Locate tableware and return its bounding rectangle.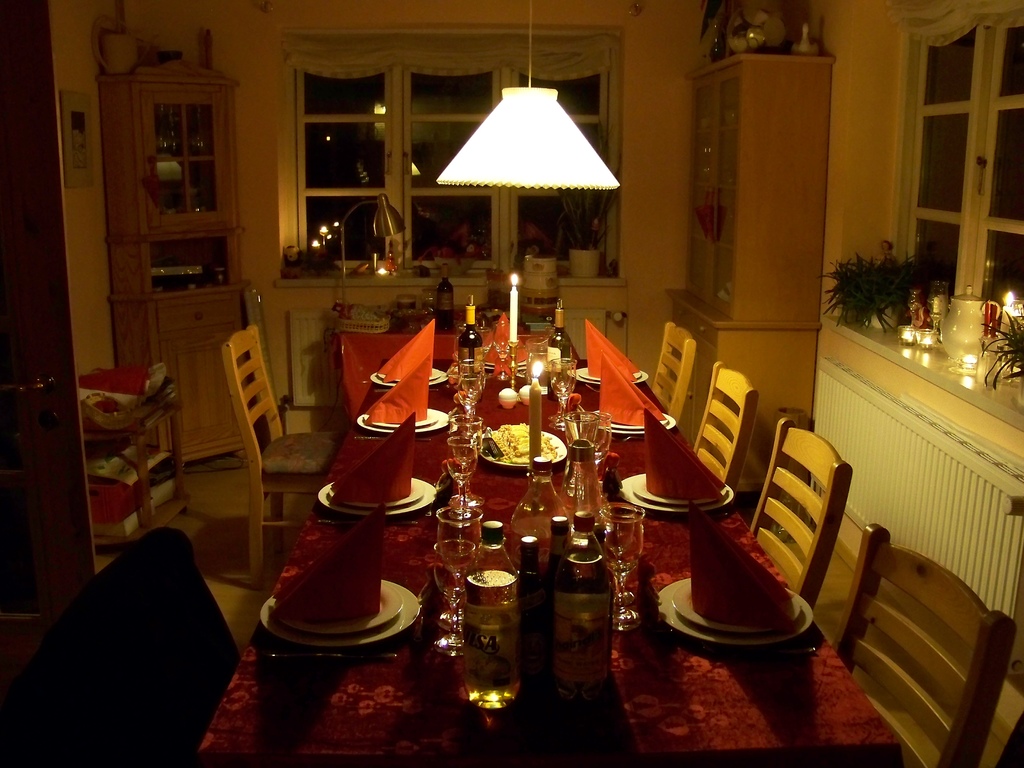
437,506,483,586.
